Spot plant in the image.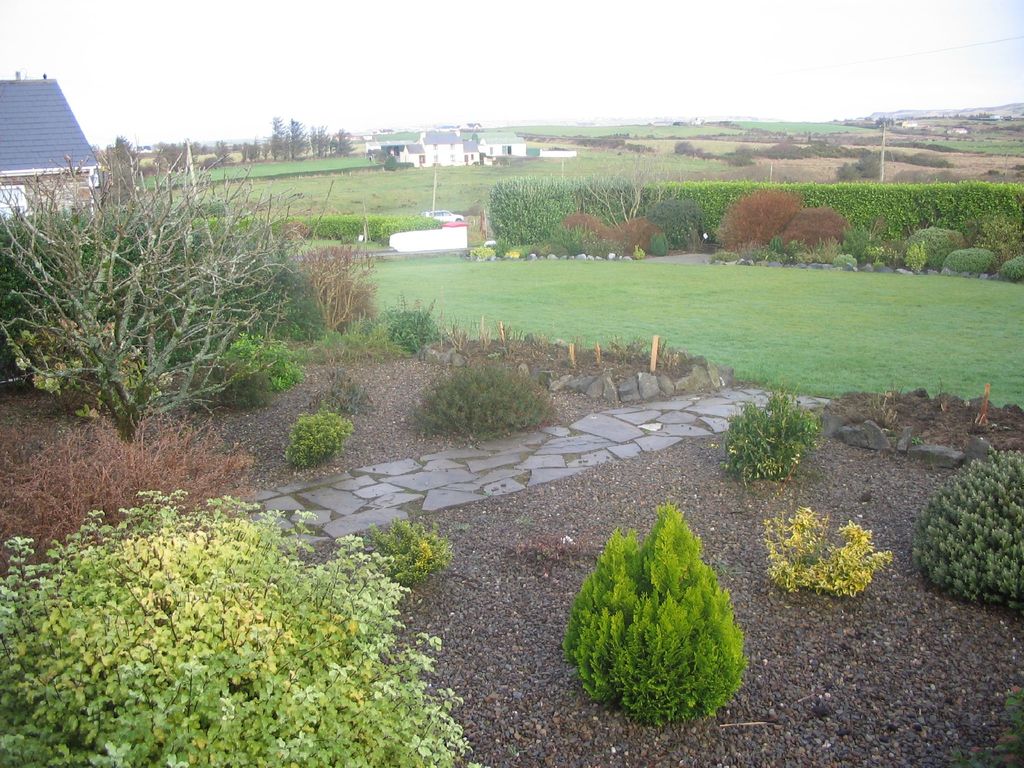
plant found at {"x1": 705, "y1": 175, "x2": 852, "y2": 257}.
